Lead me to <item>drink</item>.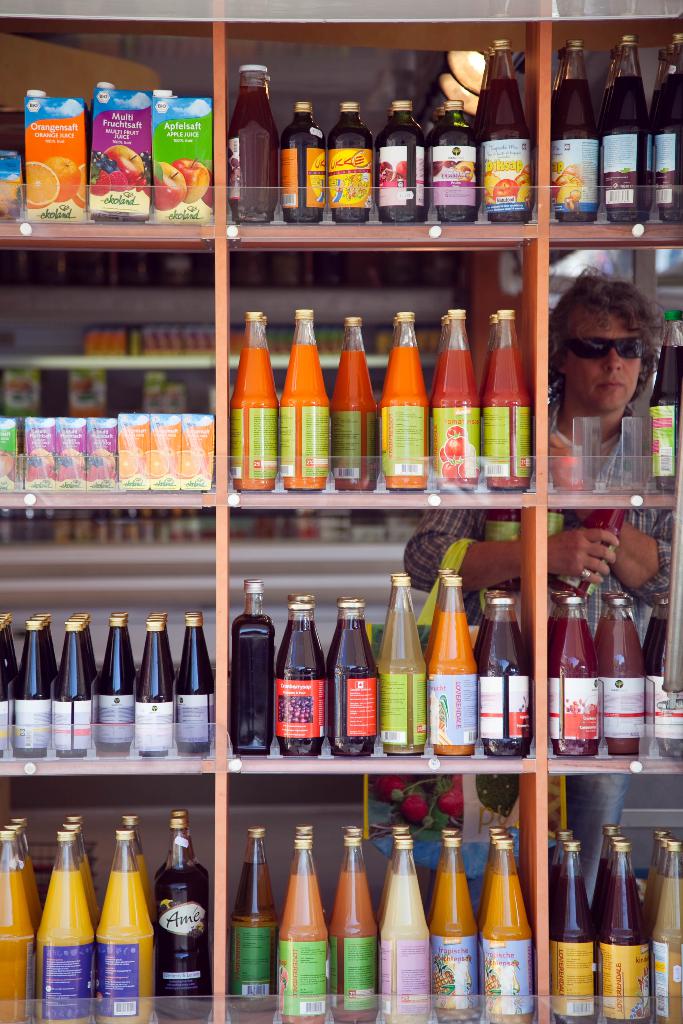
Lead to detection(329, 112, 383, 224).
